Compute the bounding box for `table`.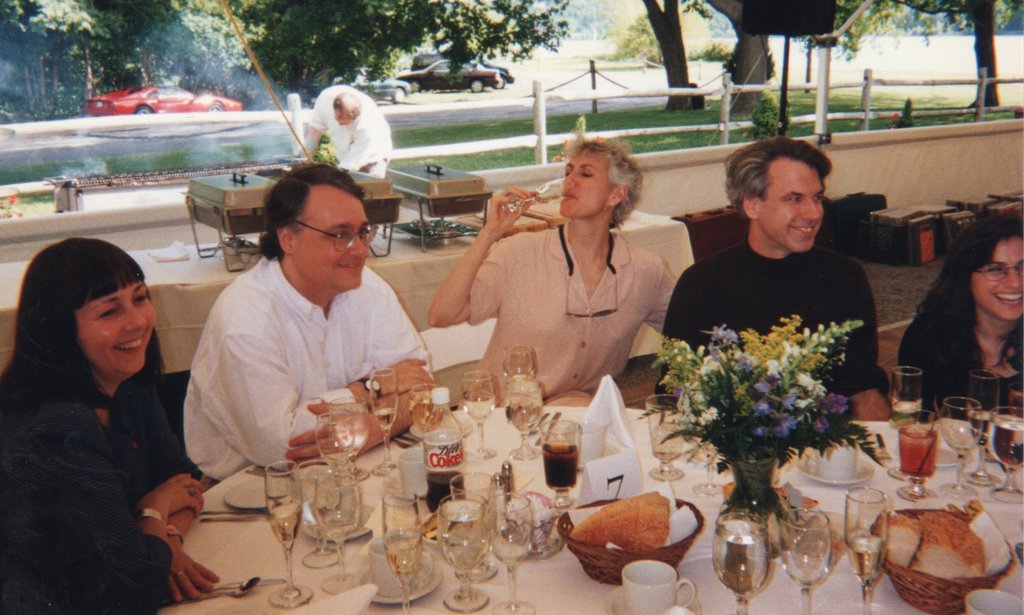
bbox(0, 186, 266, 235).
